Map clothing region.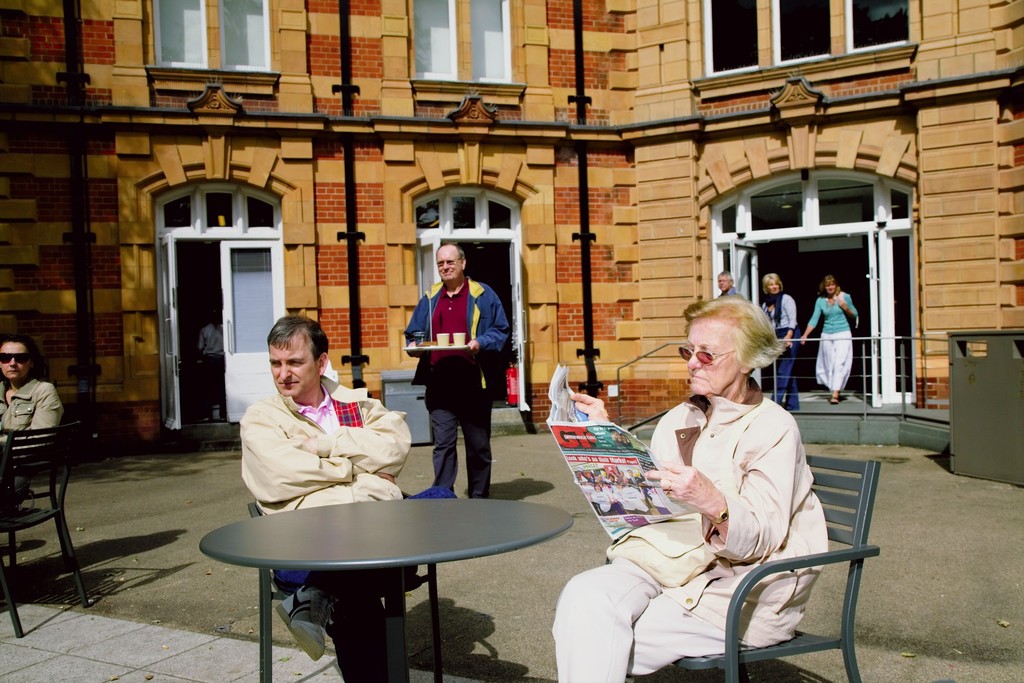
Mapped to region(196, 329, 229, 419).
